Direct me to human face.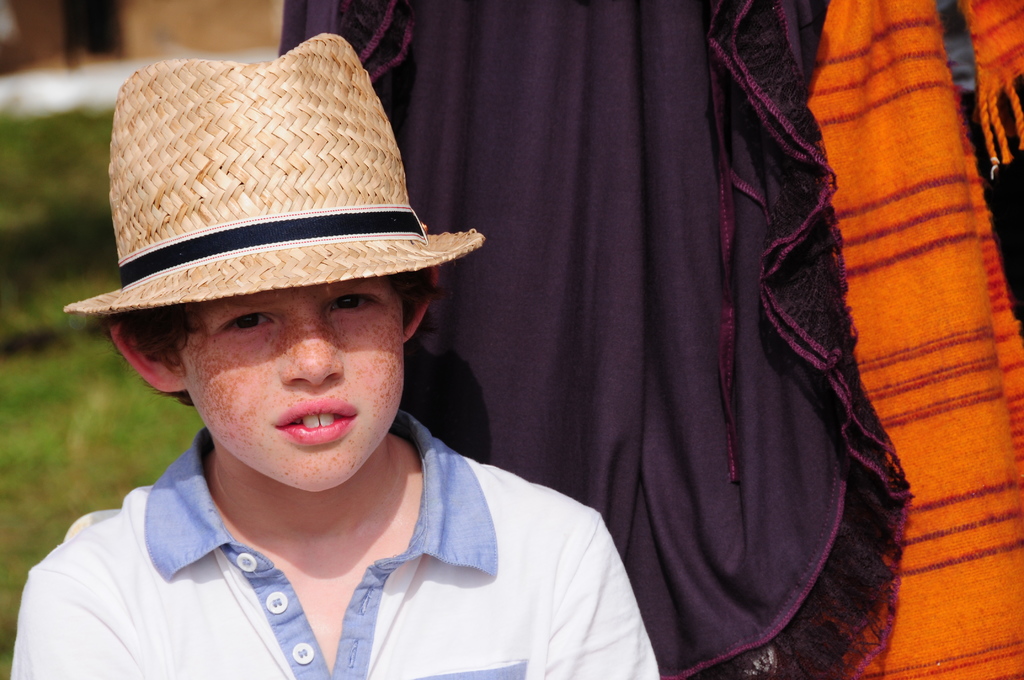
Direction: l=183, t=291, r=409, b=499.
